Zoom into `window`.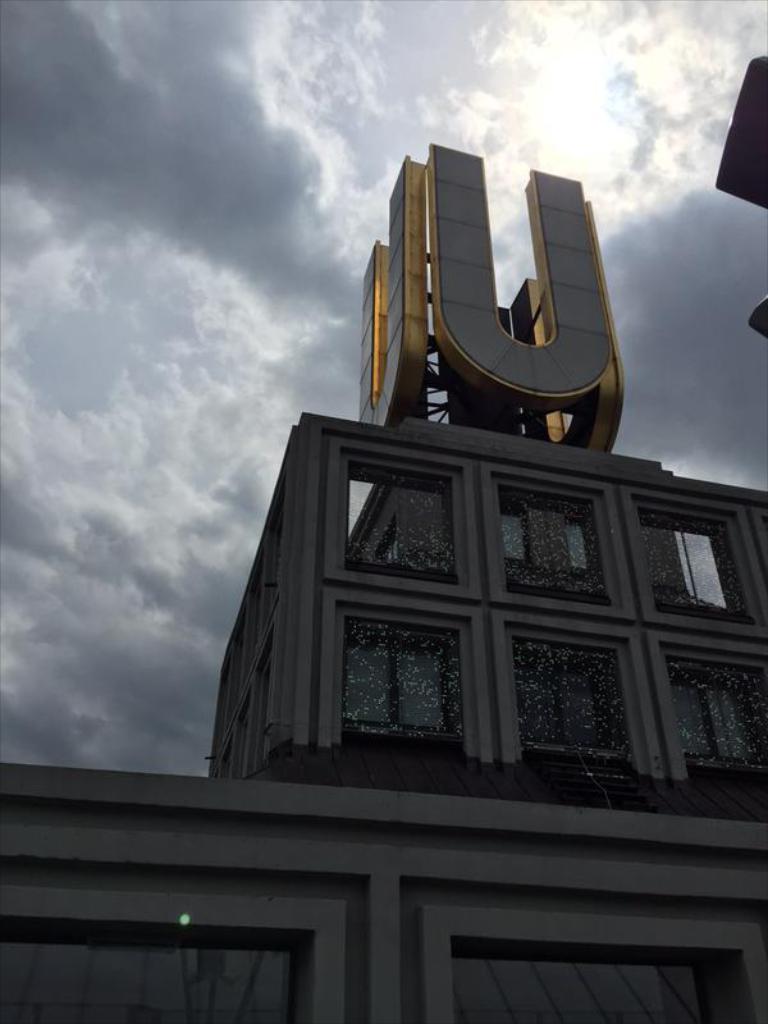
Zoom target: <region>502, 481, 616, 608</region>.
